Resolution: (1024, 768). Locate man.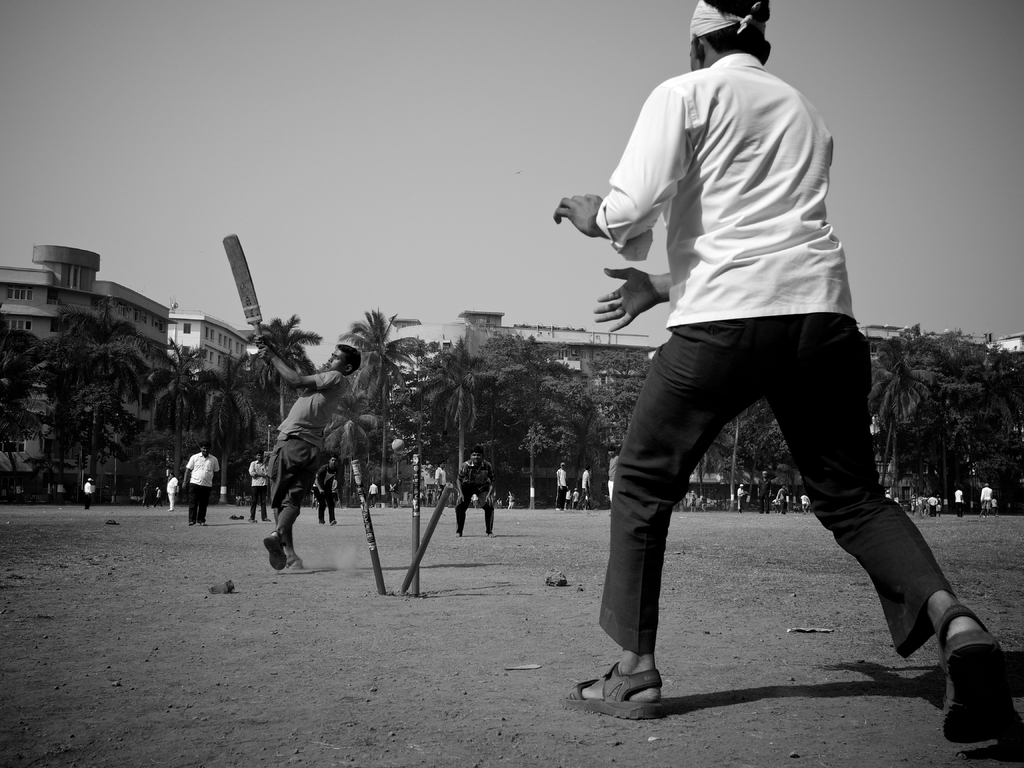
(x1=250, y1=452, x2=271, y2=515).
